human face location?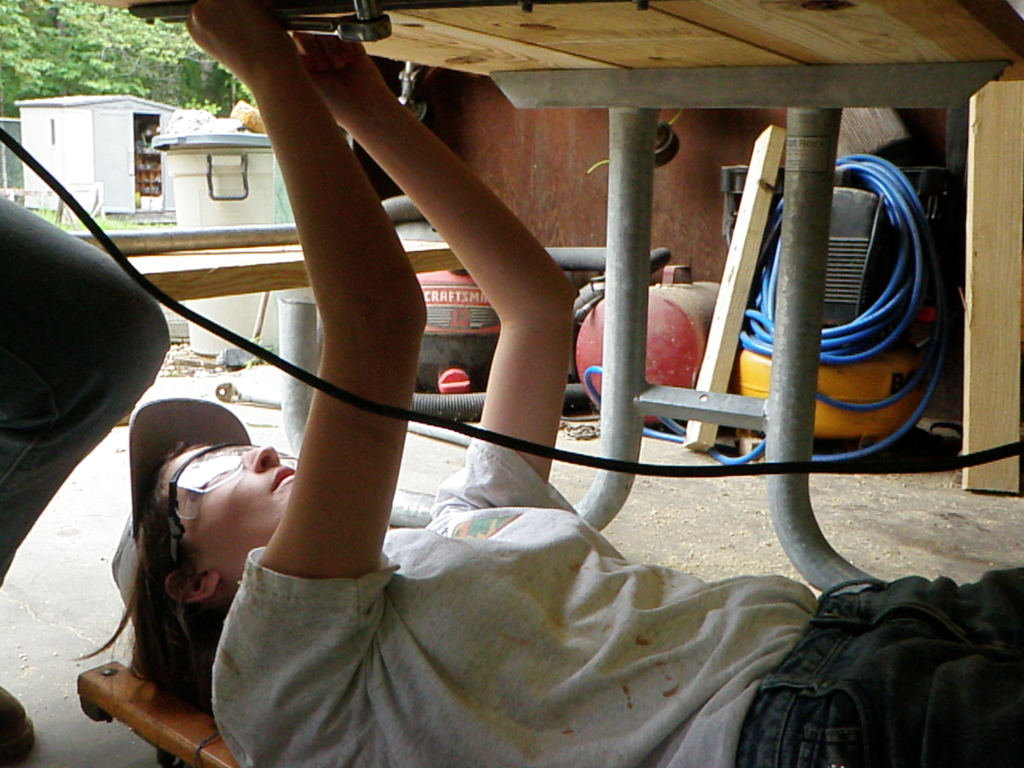
<region>154, 445, 298, 568</region>
